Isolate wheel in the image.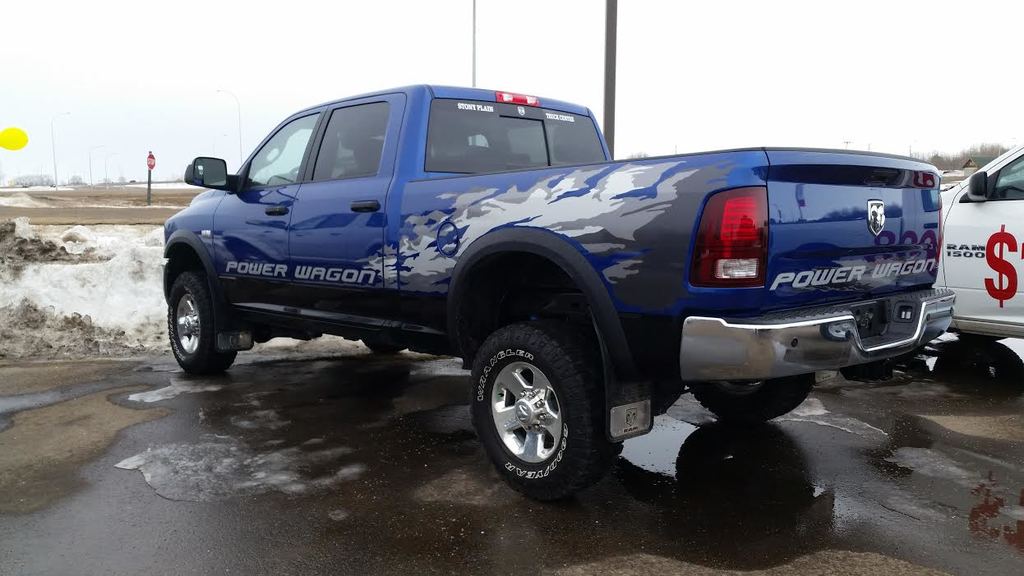
Isolated region: left=472, top=315, right=592, bottom=486.
